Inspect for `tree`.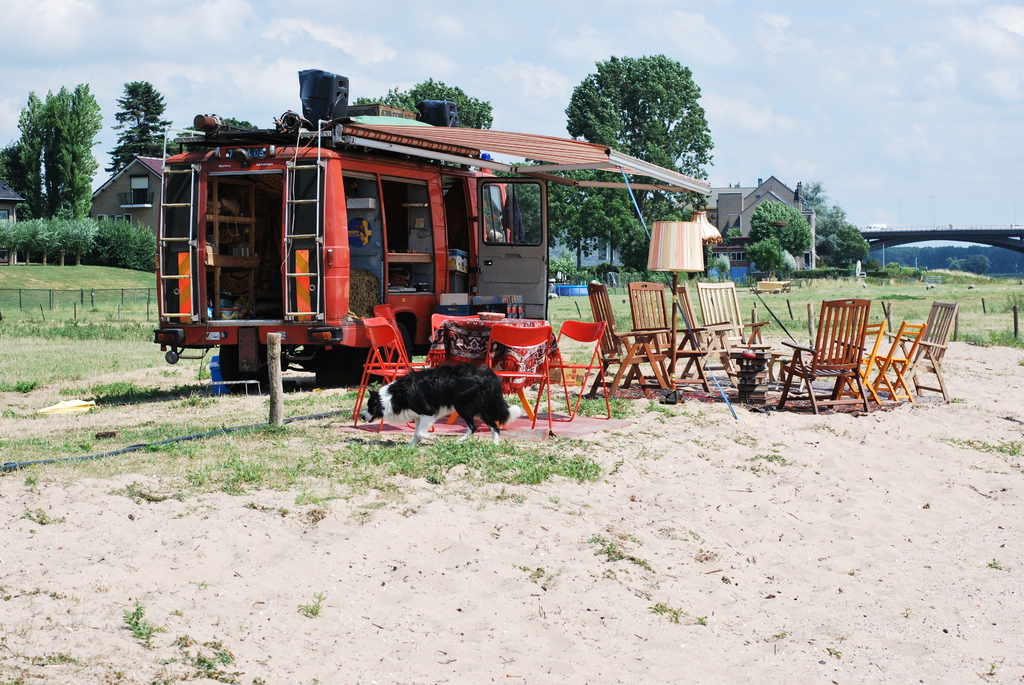
Inspection: [755,202,817,256].
